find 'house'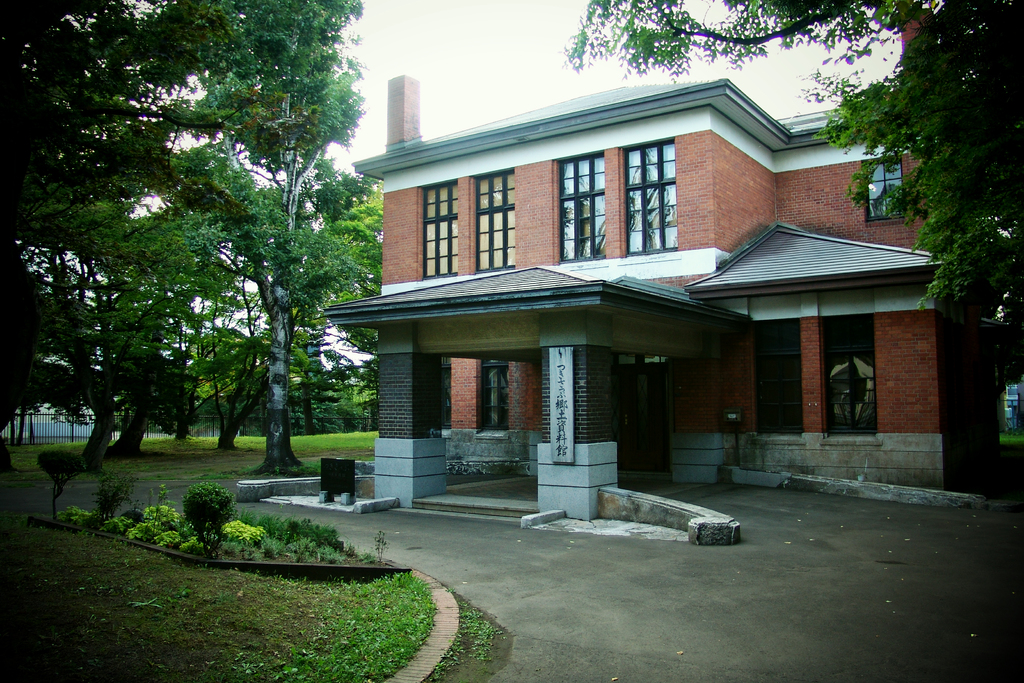
344, 65, 948, 522
